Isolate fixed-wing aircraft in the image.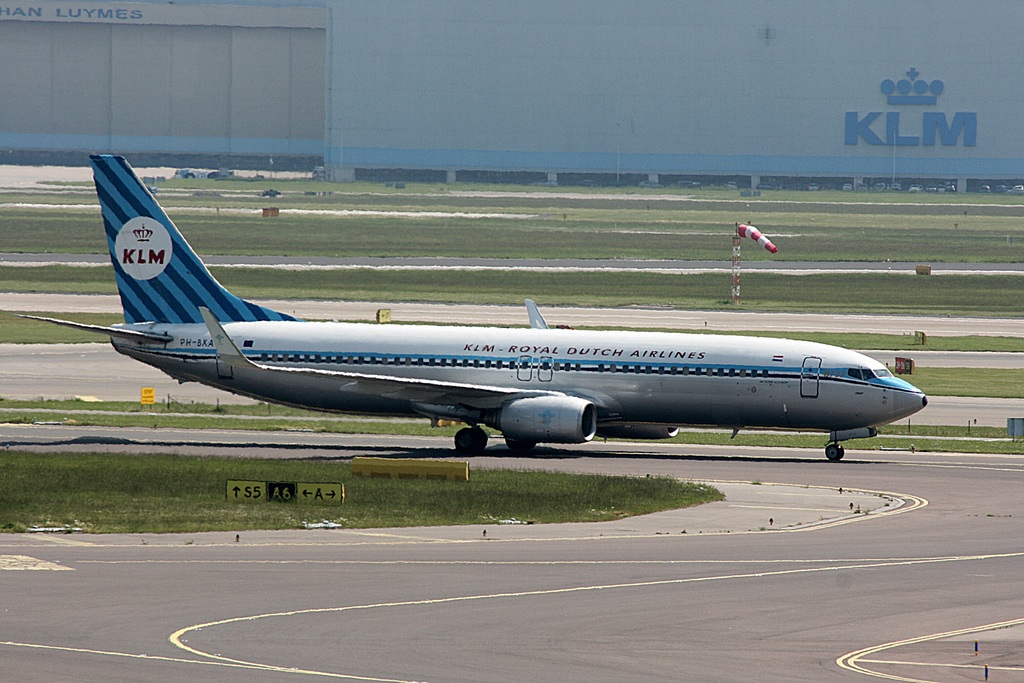
Isolated region: 15:154:930:452.
